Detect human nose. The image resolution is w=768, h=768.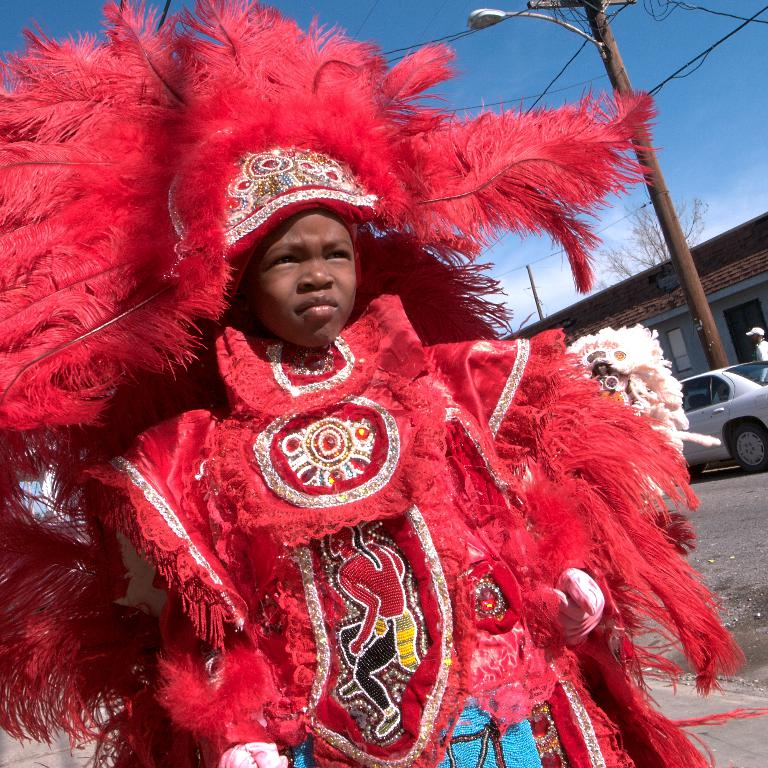
298:259:332:289.
